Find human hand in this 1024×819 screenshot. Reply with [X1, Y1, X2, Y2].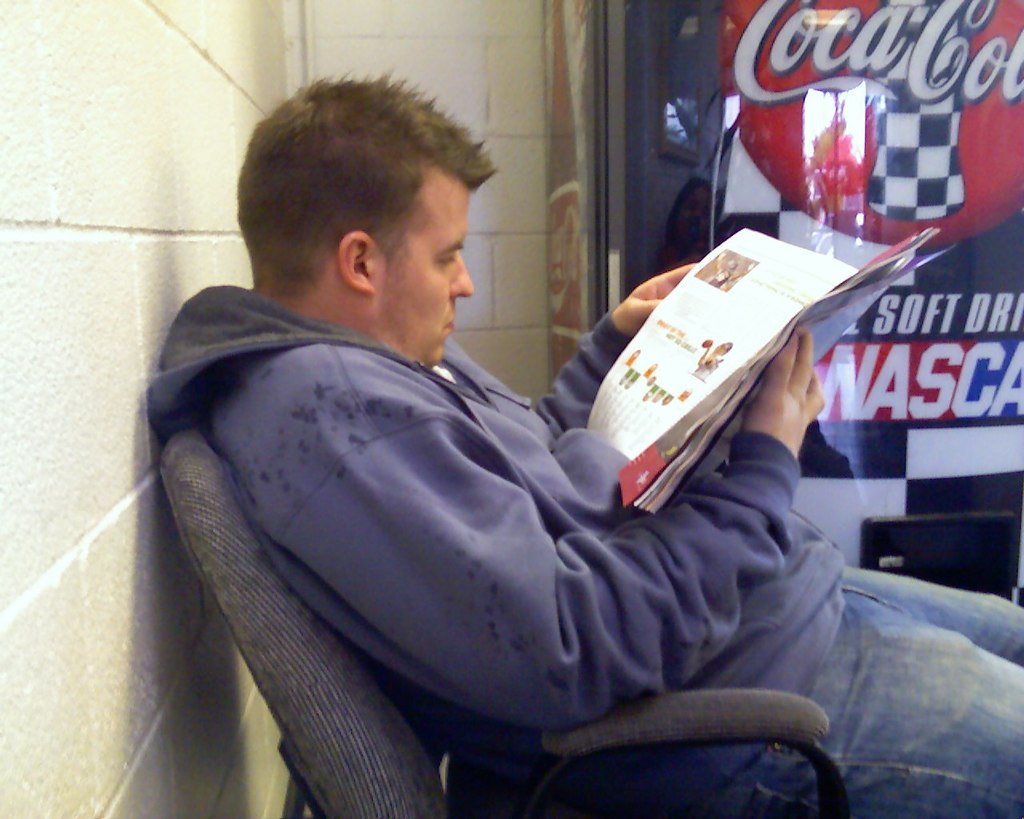
[614, 262, 697, 340].
